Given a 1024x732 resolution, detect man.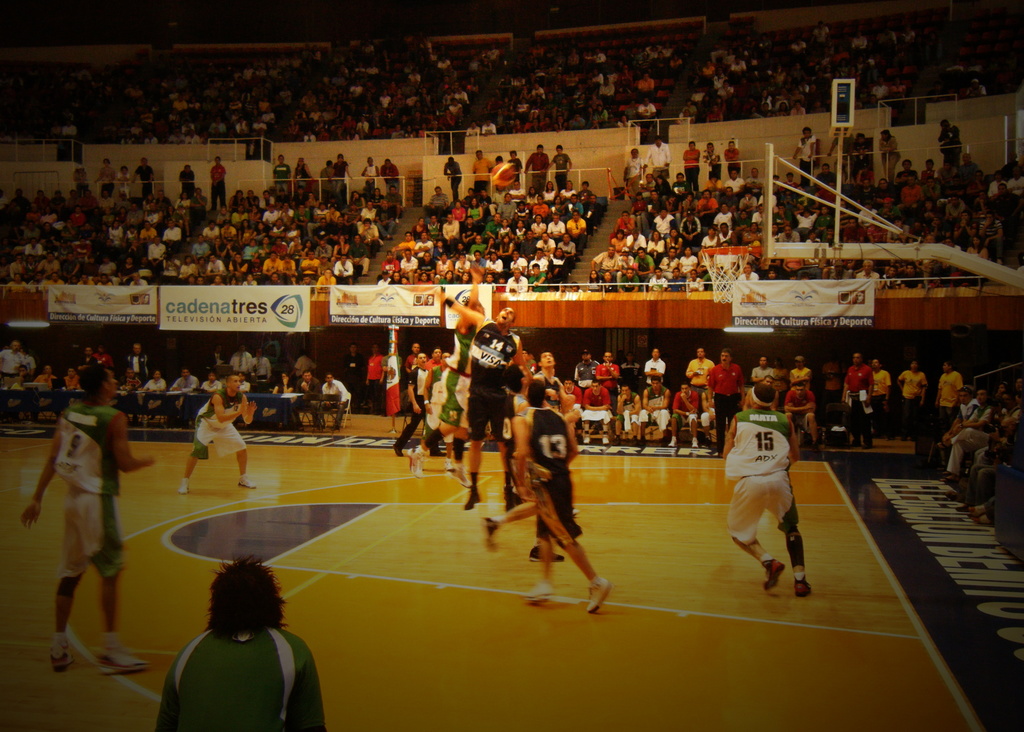
[left=595, top=102, right=609, bottom=122].
